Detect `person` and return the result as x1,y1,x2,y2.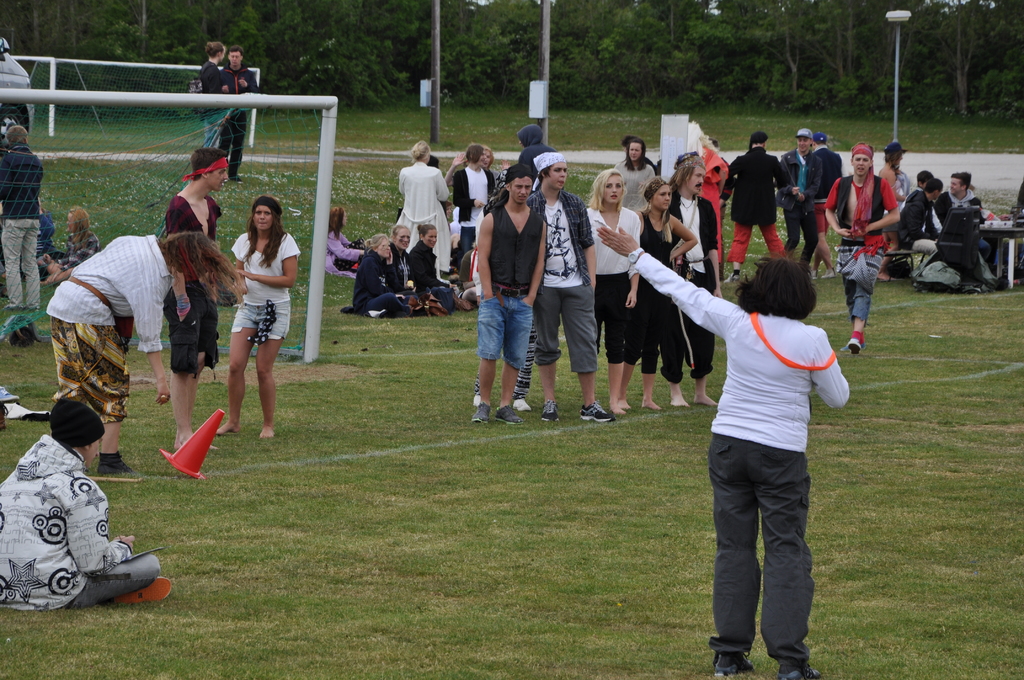
38,231,247,474.
